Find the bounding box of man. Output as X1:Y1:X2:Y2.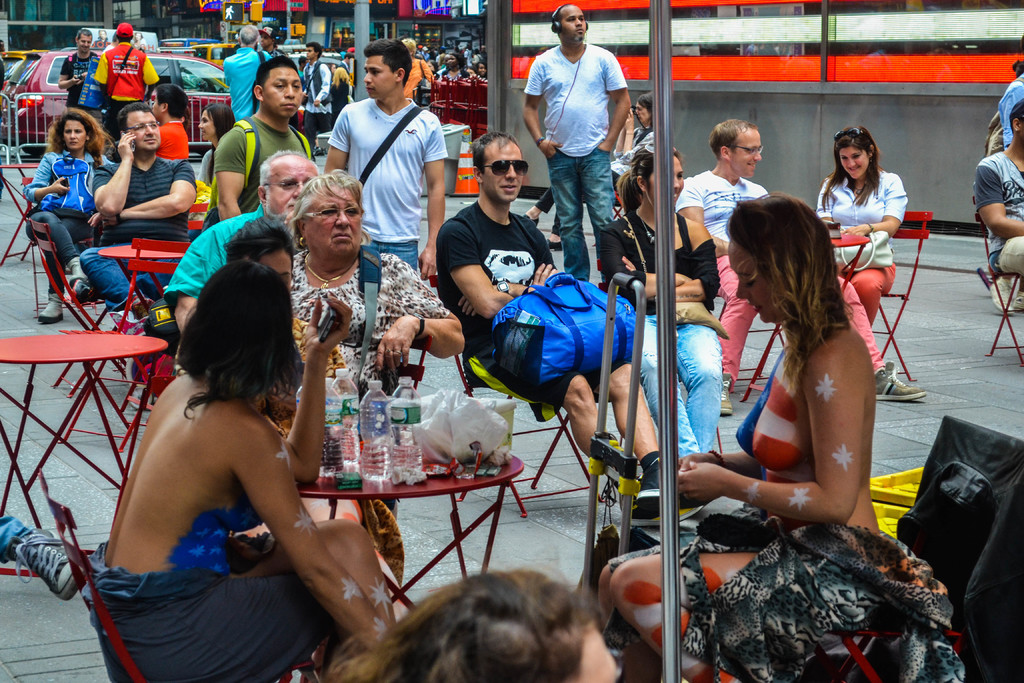
308:24:461:312.
